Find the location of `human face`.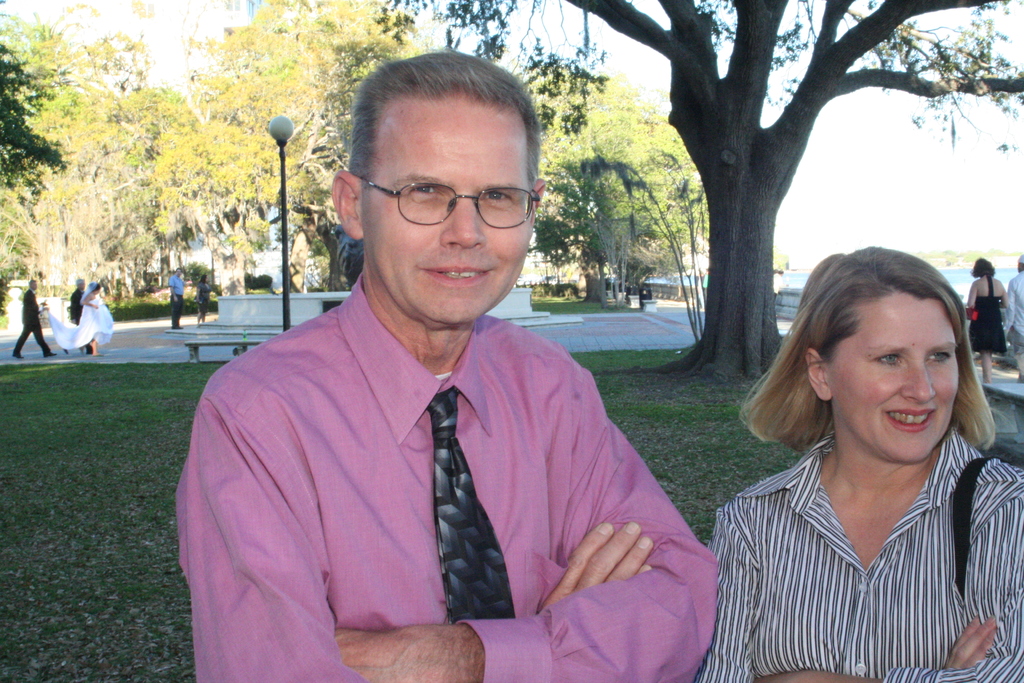
Location: (left=362, top=97, right=534, bottom=322).
